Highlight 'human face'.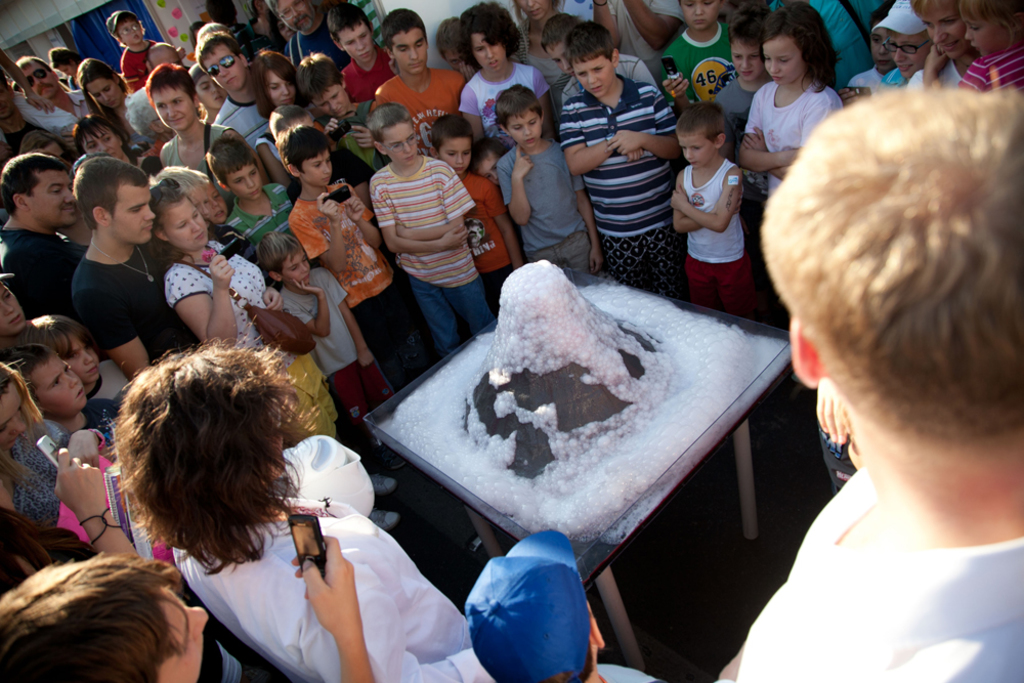
Highlighted region: [left=114, top=16, right=144, bottom=48].
